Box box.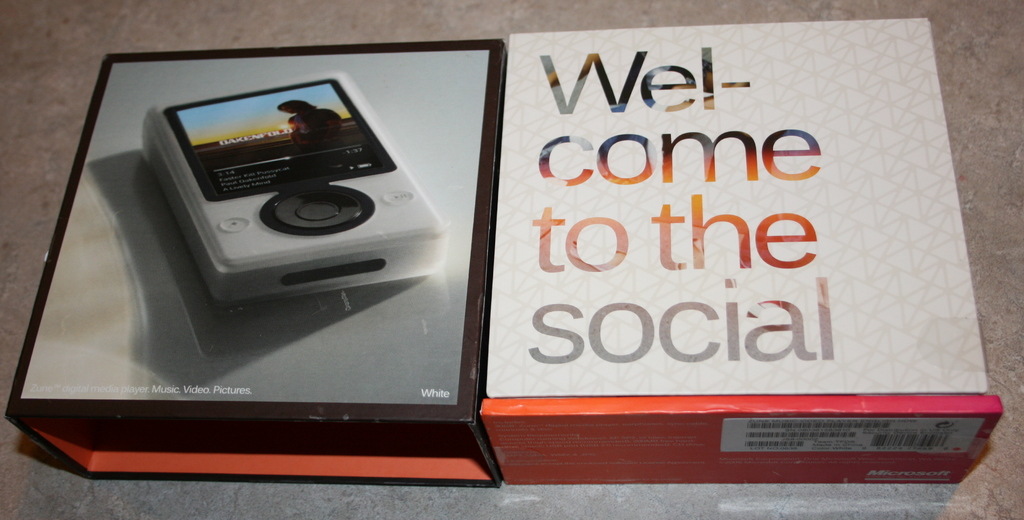
7:40:511:491.
